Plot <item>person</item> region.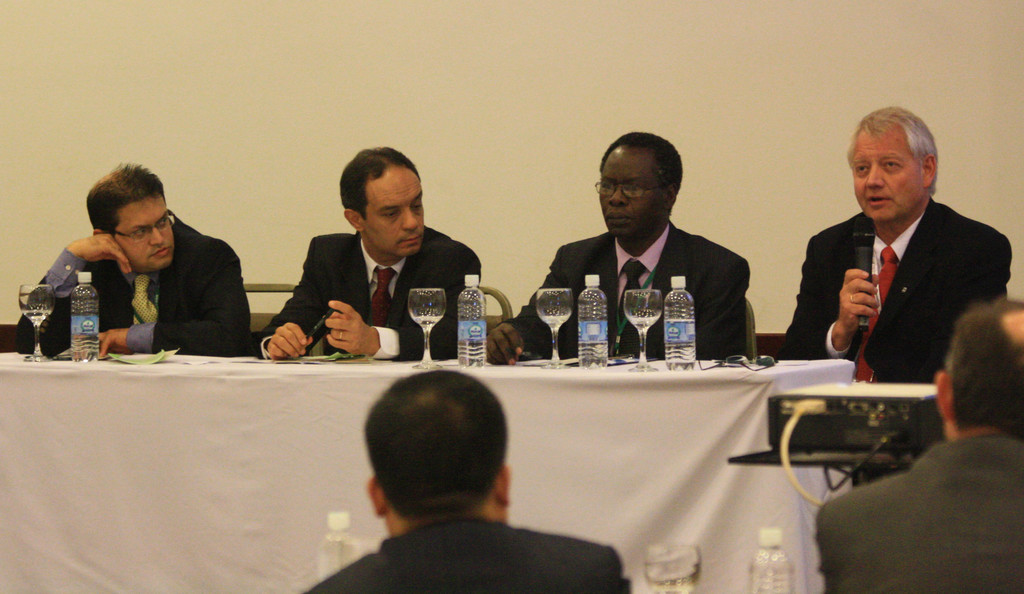
Plotted at (x1=482, y1=130, x2=751, y2=370).
